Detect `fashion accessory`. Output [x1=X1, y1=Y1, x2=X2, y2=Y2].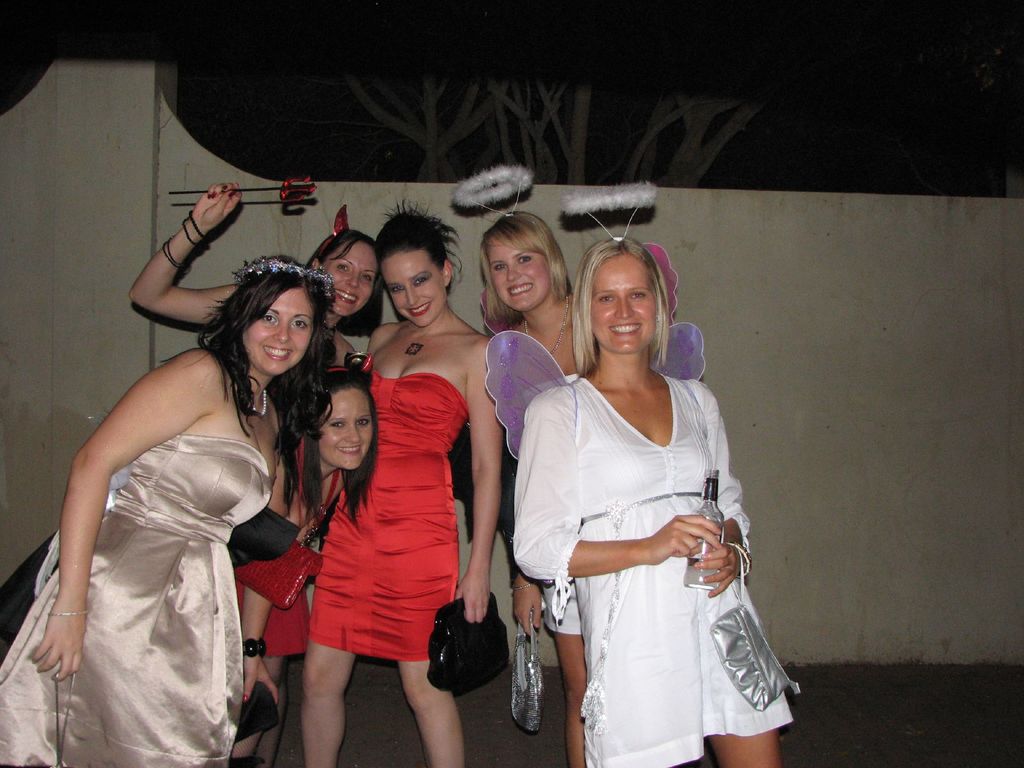
[x1=717, y1=543, x2=804, y2=708].
